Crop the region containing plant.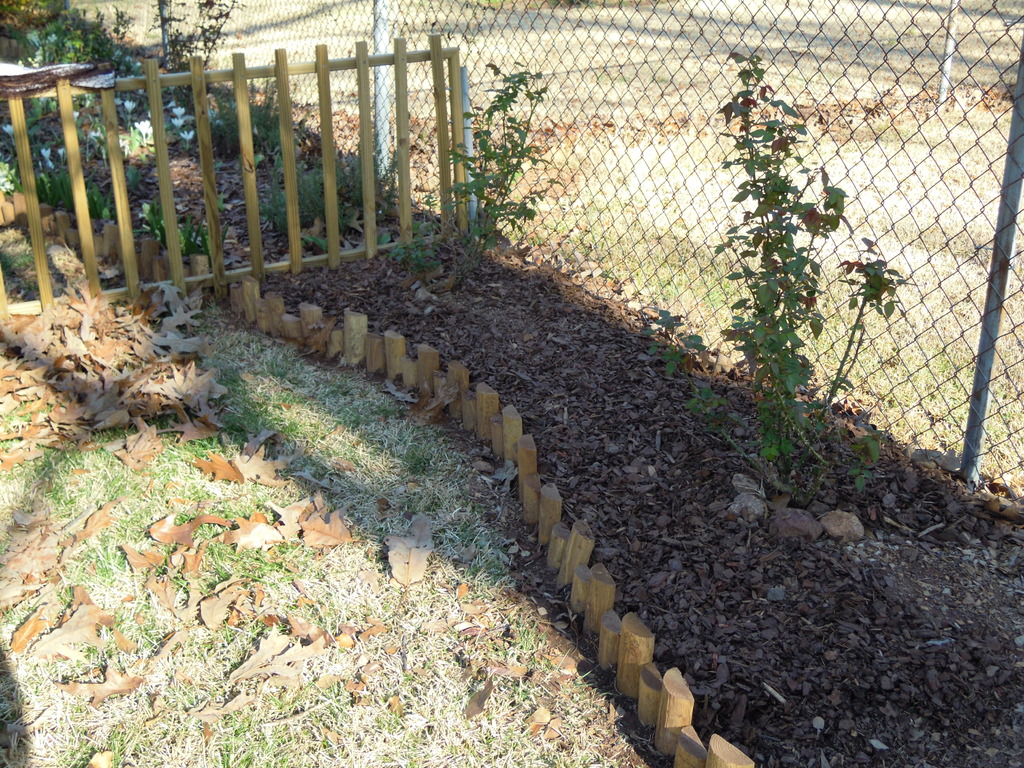
Crop region: {"x1": 683, "y1": 385, "x2": 717, "y2": 415}.
